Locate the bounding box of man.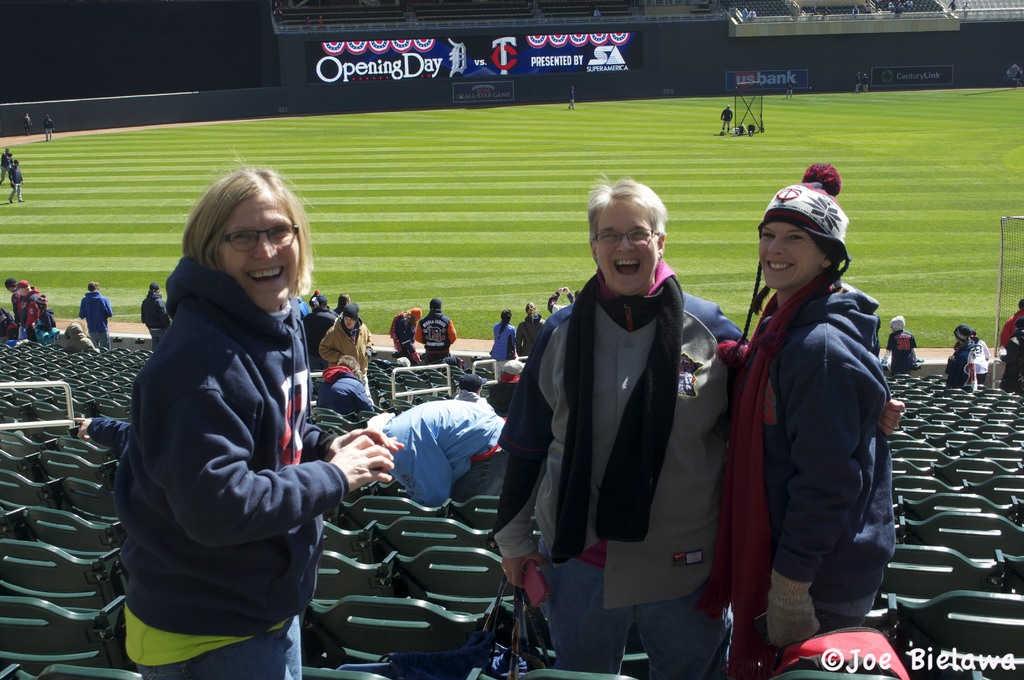
Bounding box: region(719, 103, 735, 139).
